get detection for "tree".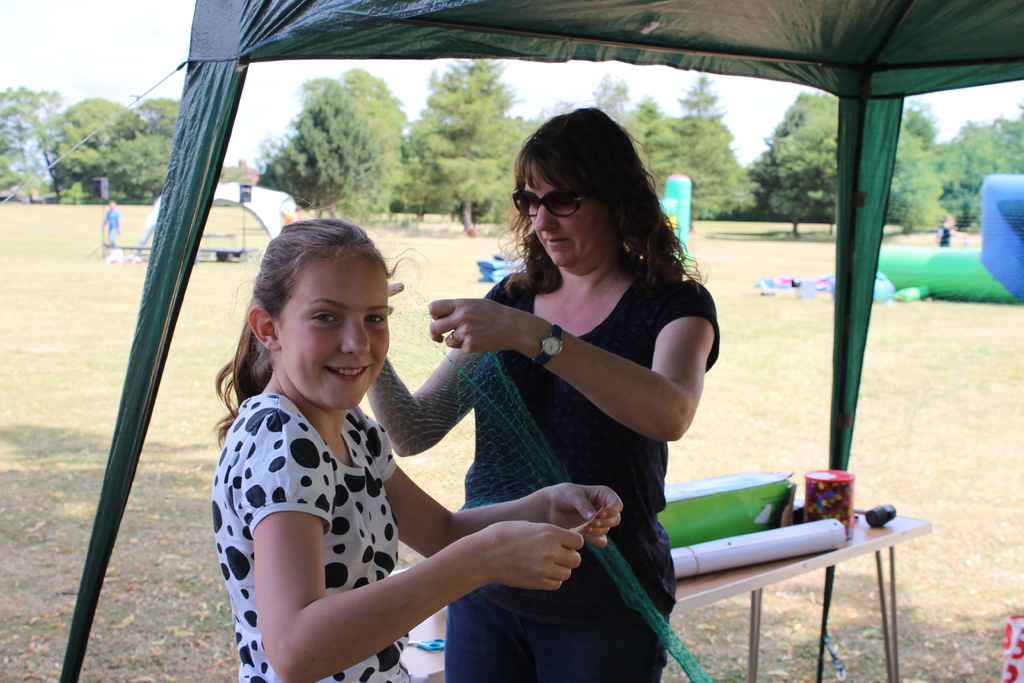
Detection: box(250, 58, 370, 231).
